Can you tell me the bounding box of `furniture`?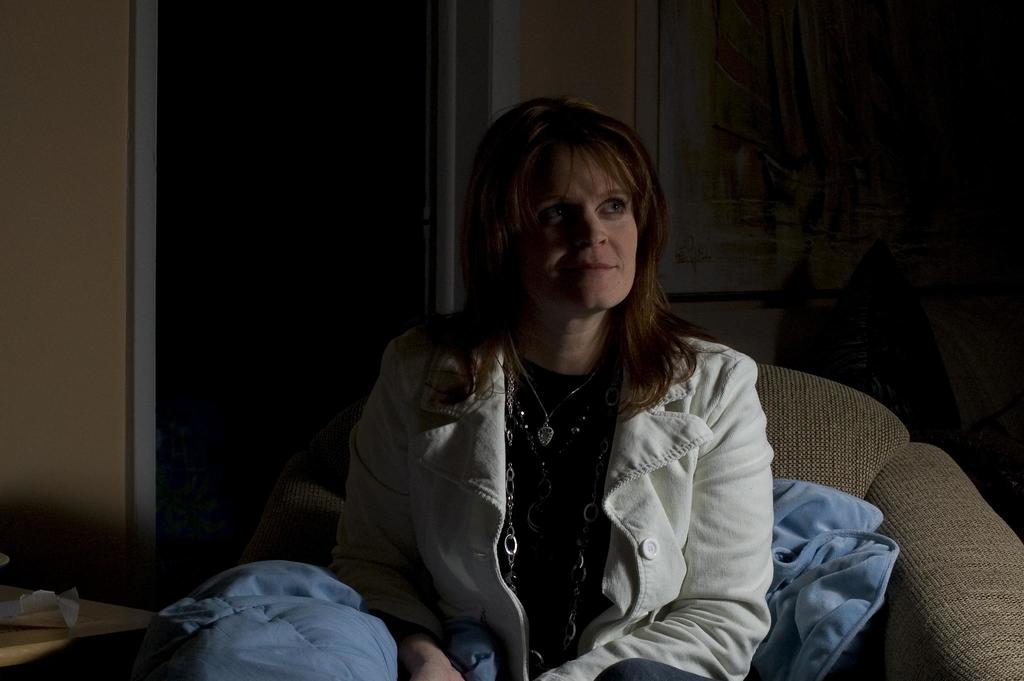
[0, 582, 174, 672].
